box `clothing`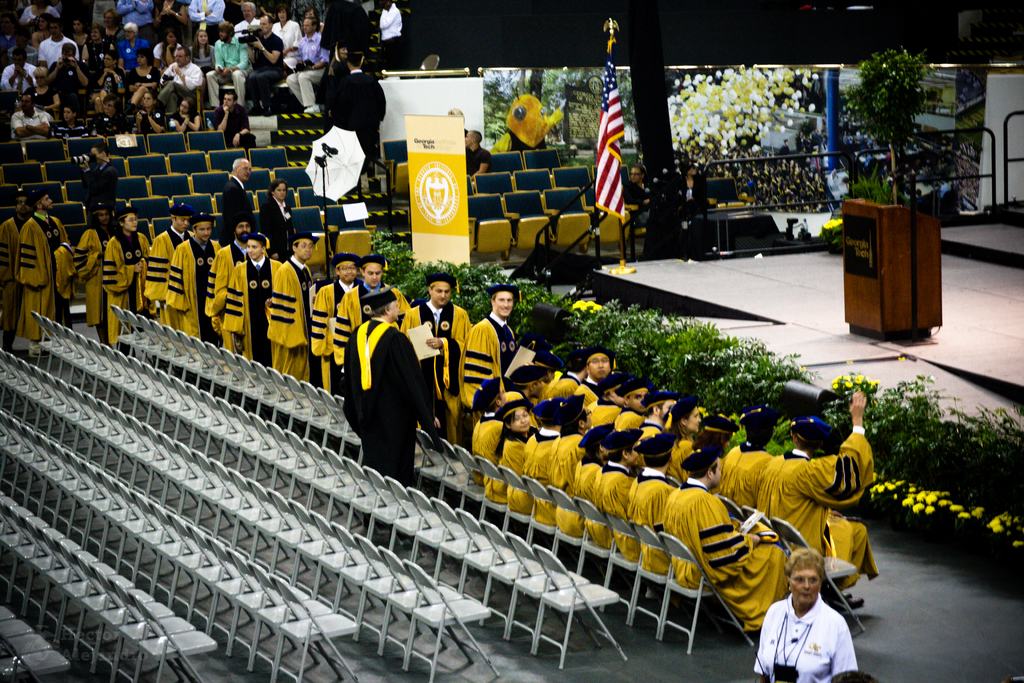
[left=574, top=381, right=599, bottom=402]
